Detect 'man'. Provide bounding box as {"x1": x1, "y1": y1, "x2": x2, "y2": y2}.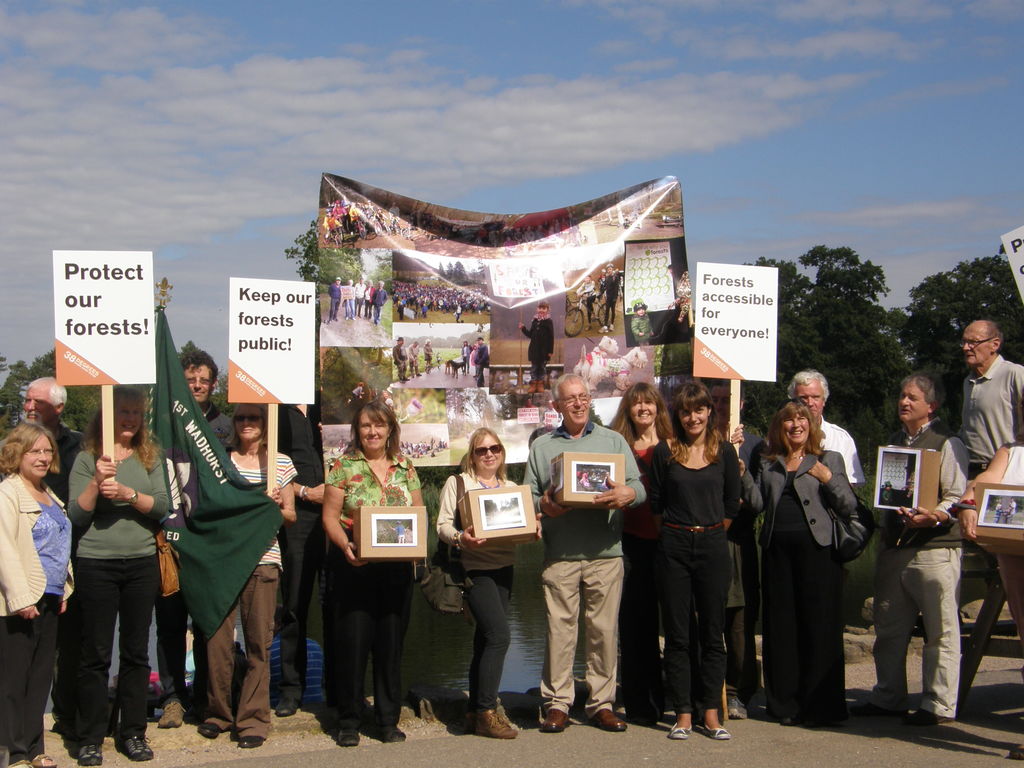
{"x1": 541, "y1": 400, "x2": 564, "y2": 435}.
